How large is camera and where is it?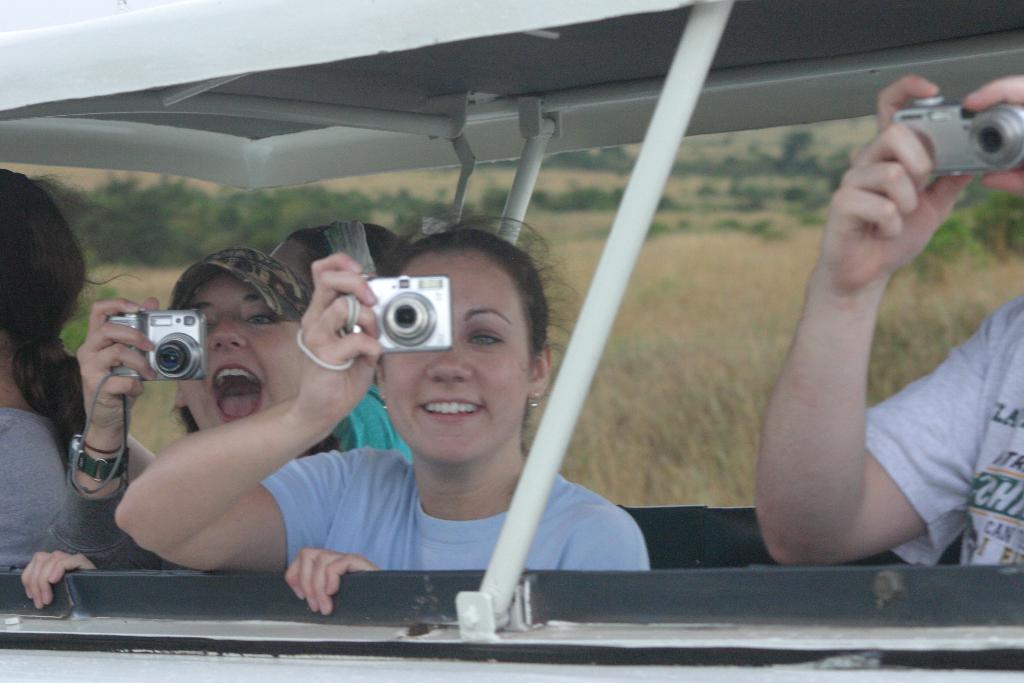
Bounding box: left=885, top=94, right=1023, bottom=176.
